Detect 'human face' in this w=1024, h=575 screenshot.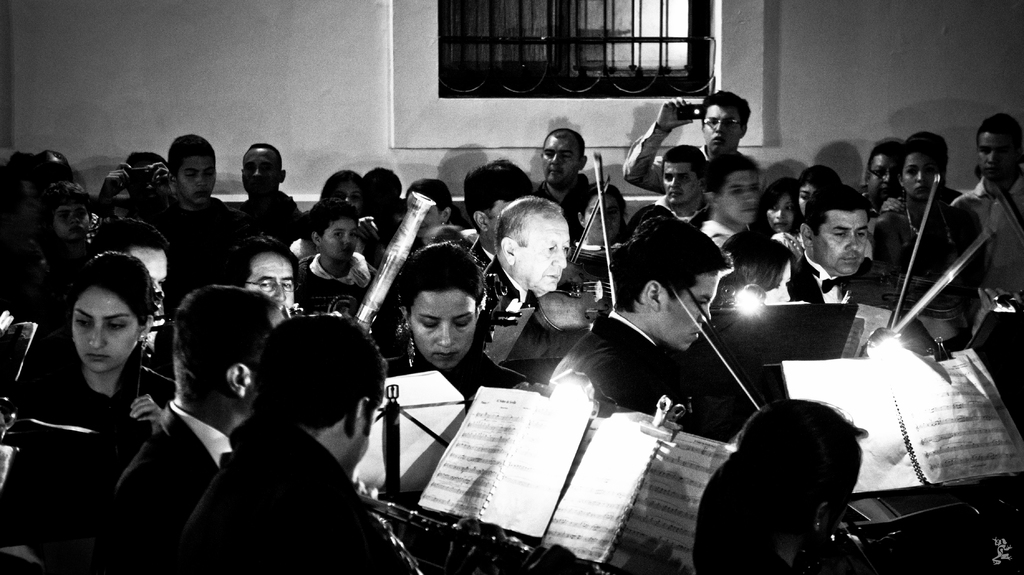
Detection: select_region(514, 217, 573, 296).
